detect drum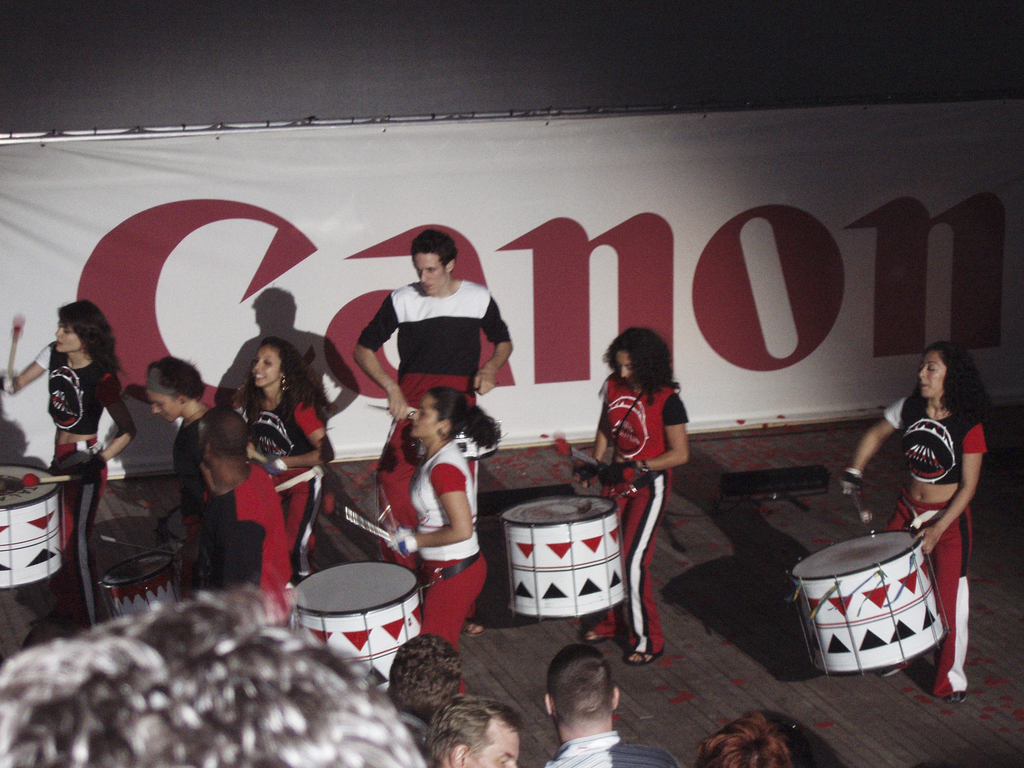
158:500:194:559
